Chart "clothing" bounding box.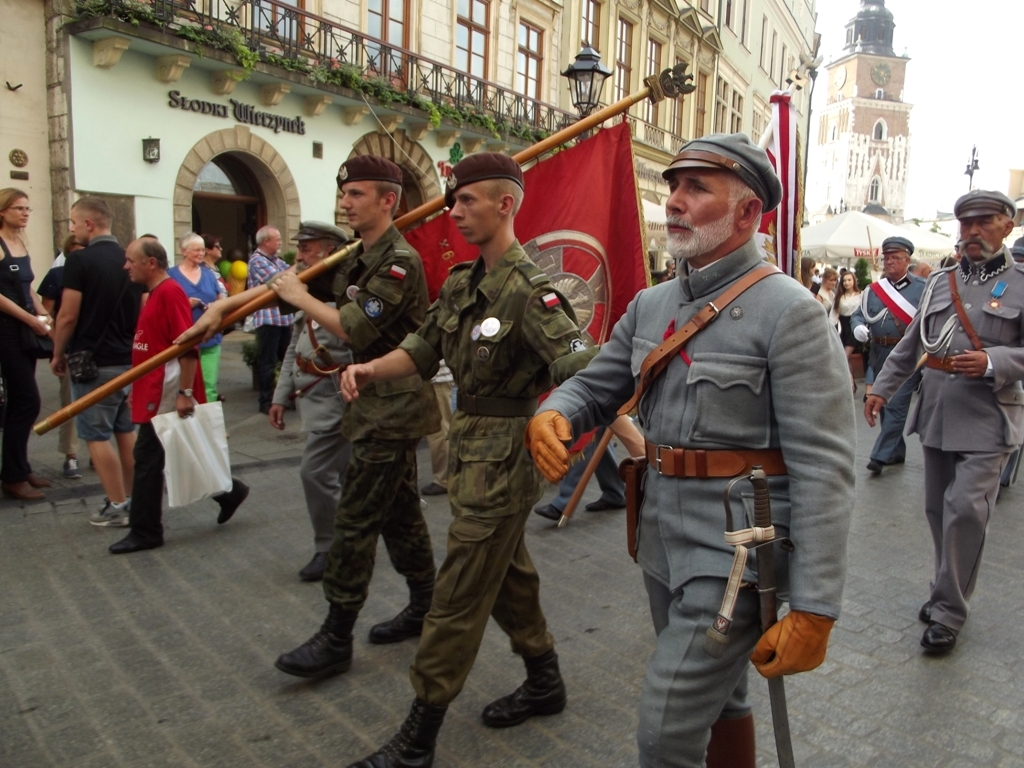
Charted: 167,263,230,391.
